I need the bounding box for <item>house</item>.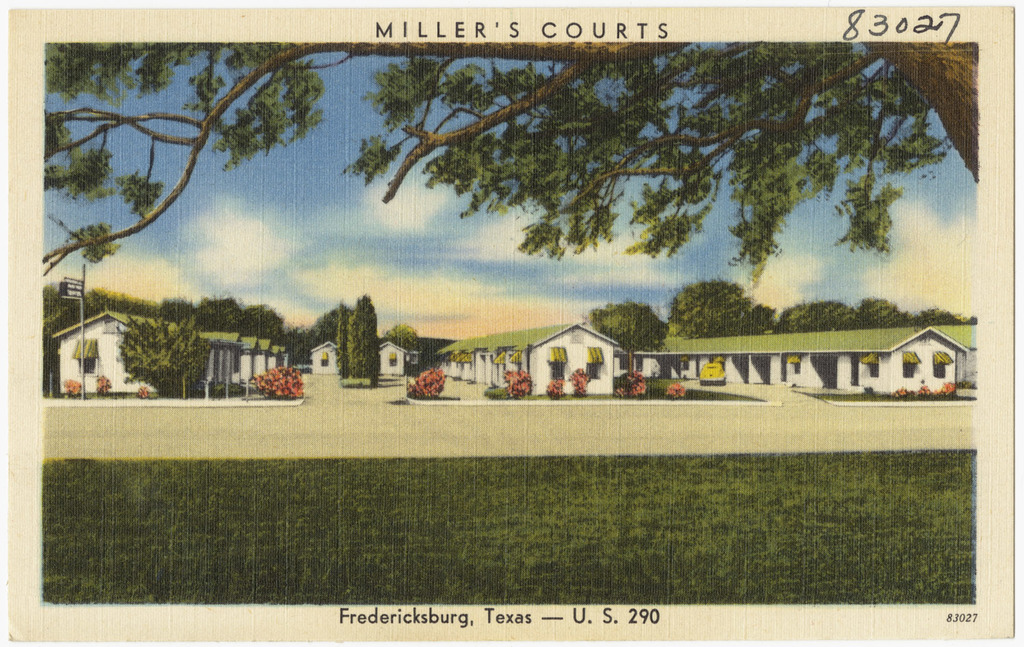
Here it is: detection(42, 305, 186, 396).
